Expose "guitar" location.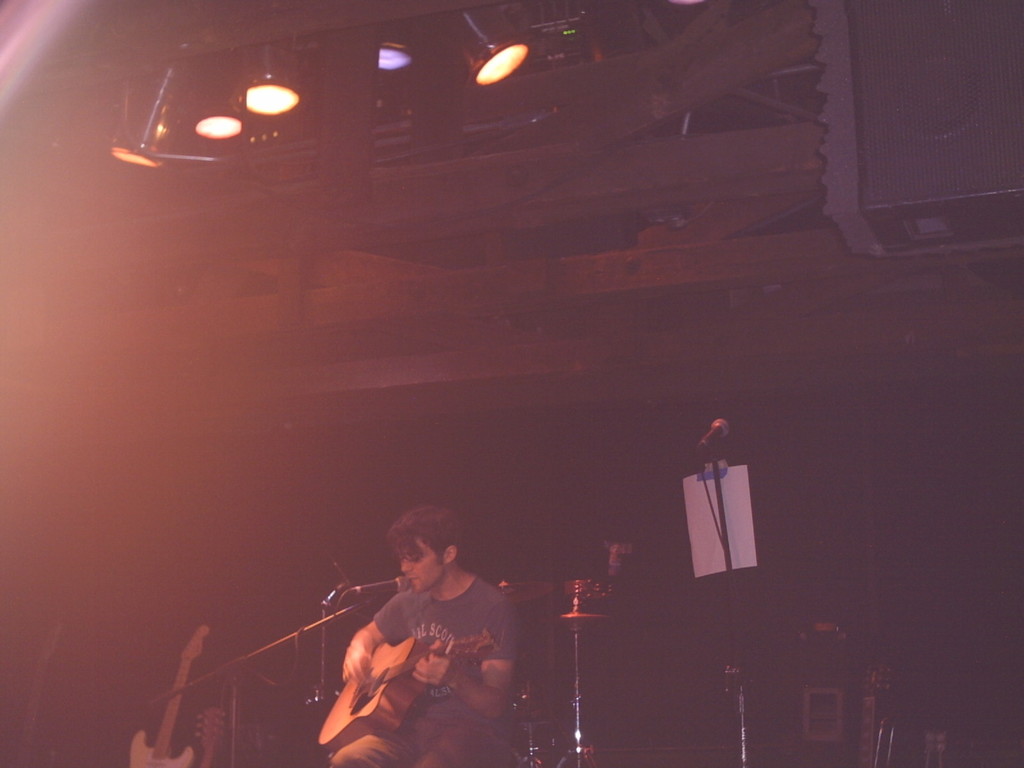
Exposed at rect(132, 622, 214, 767).
